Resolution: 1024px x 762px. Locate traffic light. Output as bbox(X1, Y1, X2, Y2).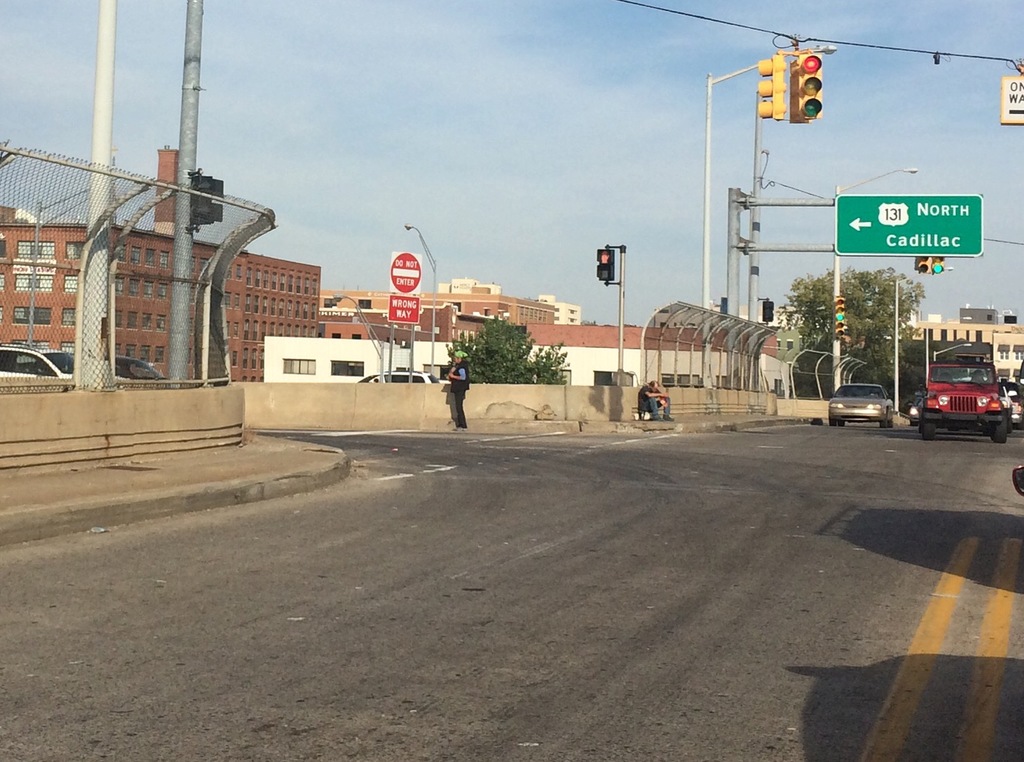
bbox(932, 258, 943, 274).
